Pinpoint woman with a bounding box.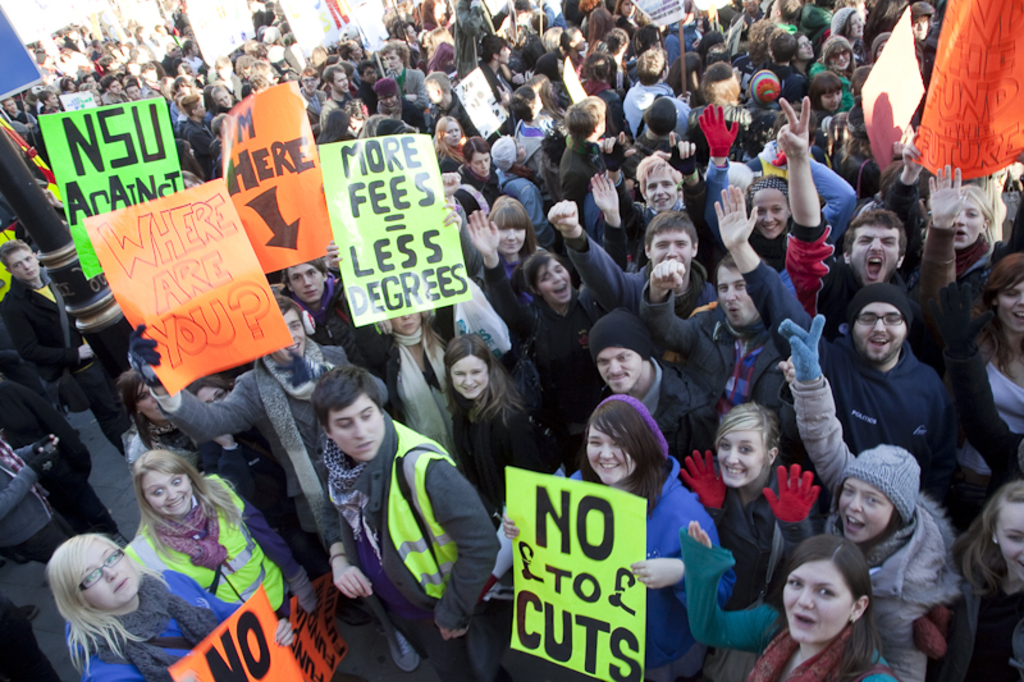
(911,475,1023,681).
